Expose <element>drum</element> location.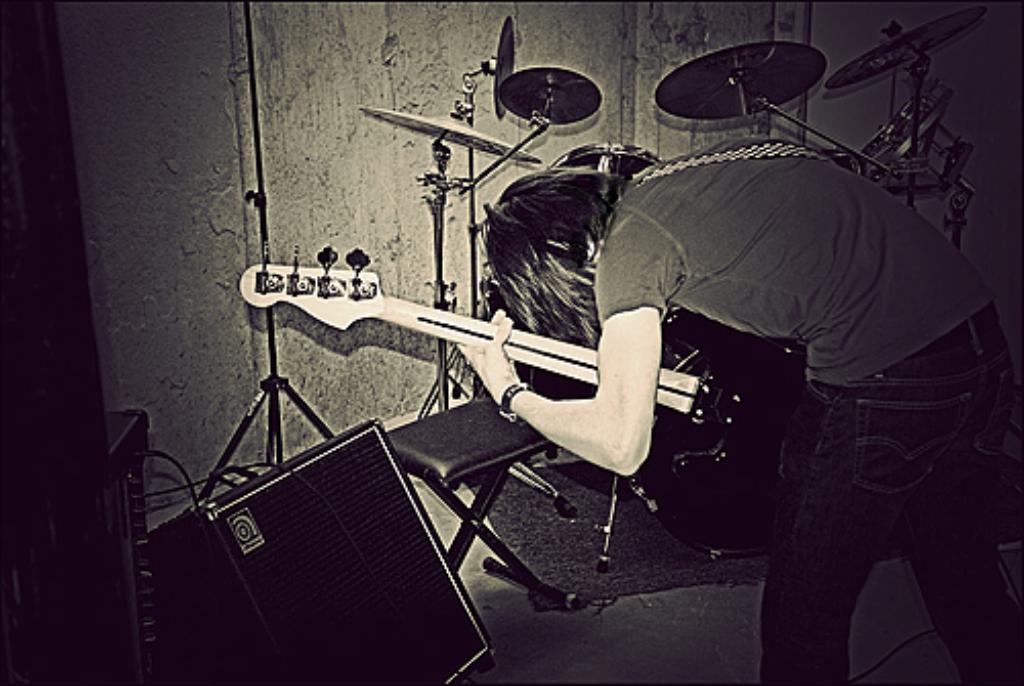
Exposed at {"left": 553, "top": 141, "right": 657, "bottom": 186}.
